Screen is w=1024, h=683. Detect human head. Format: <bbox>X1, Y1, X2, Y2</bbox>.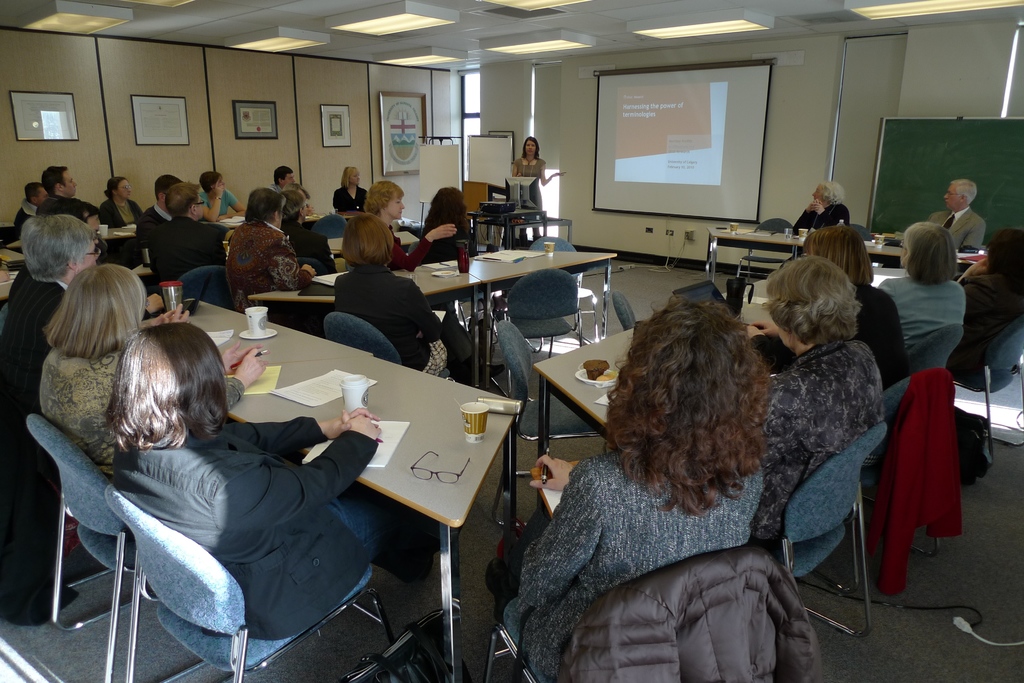
<bbox>154, 173, 184, 200</bbox>.
